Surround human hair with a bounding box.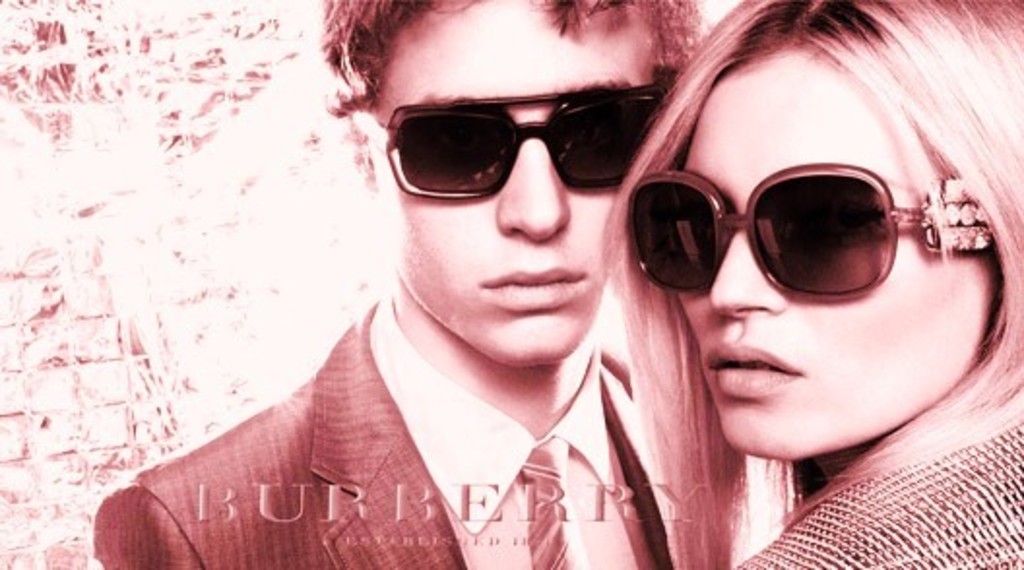
region(582, 0, 1003, 531).
